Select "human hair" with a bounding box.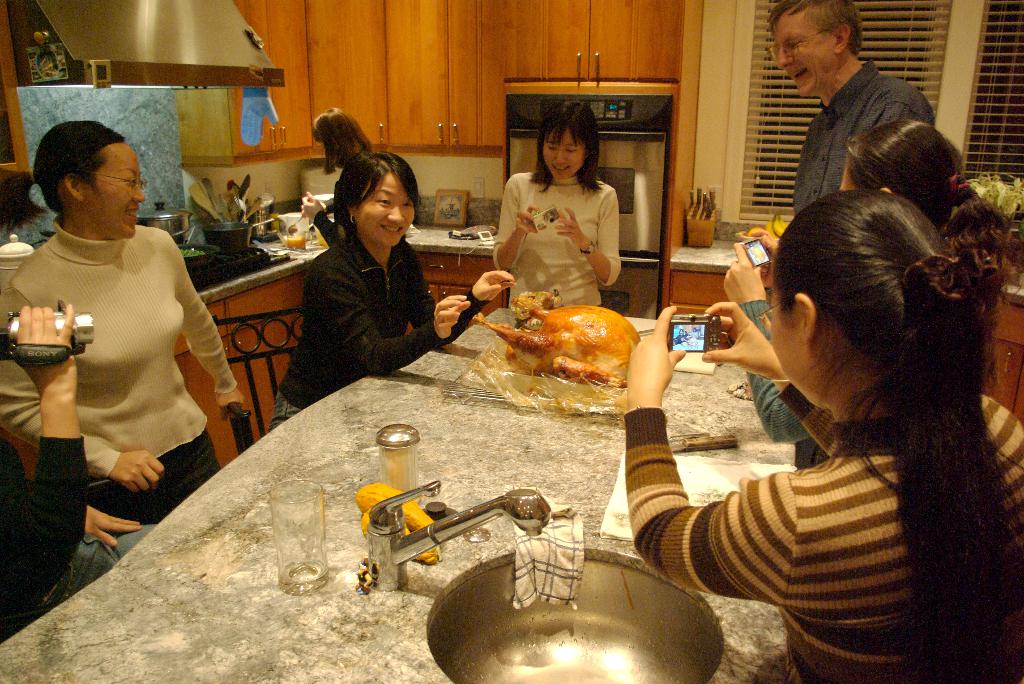
27, 123, 132, 229.
